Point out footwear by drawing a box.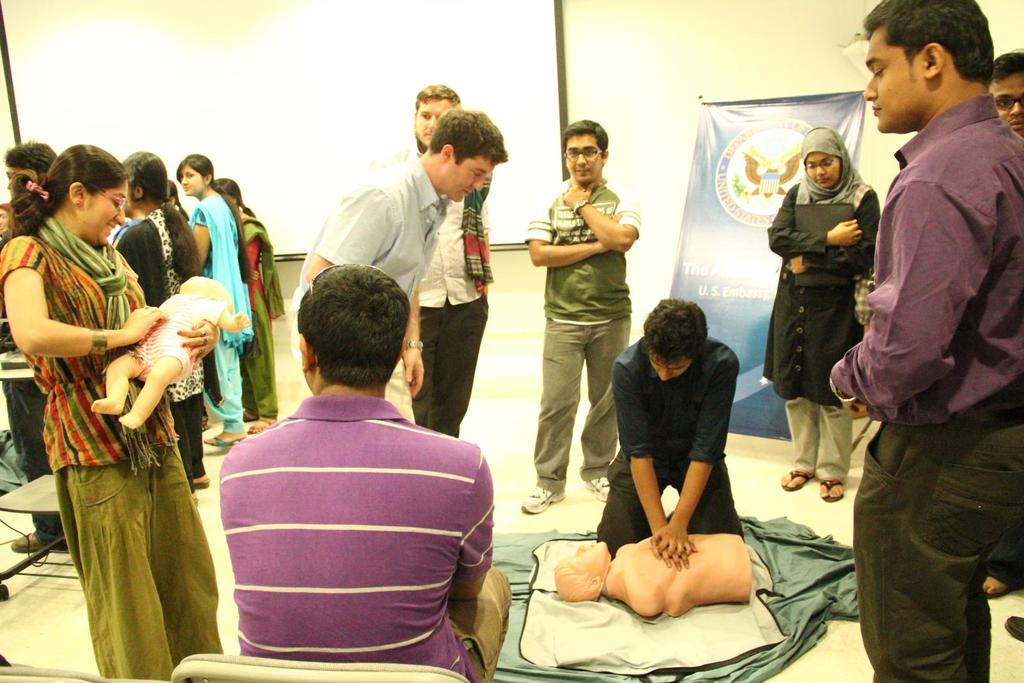
l=1005, t=610, r=1023, b=644.
